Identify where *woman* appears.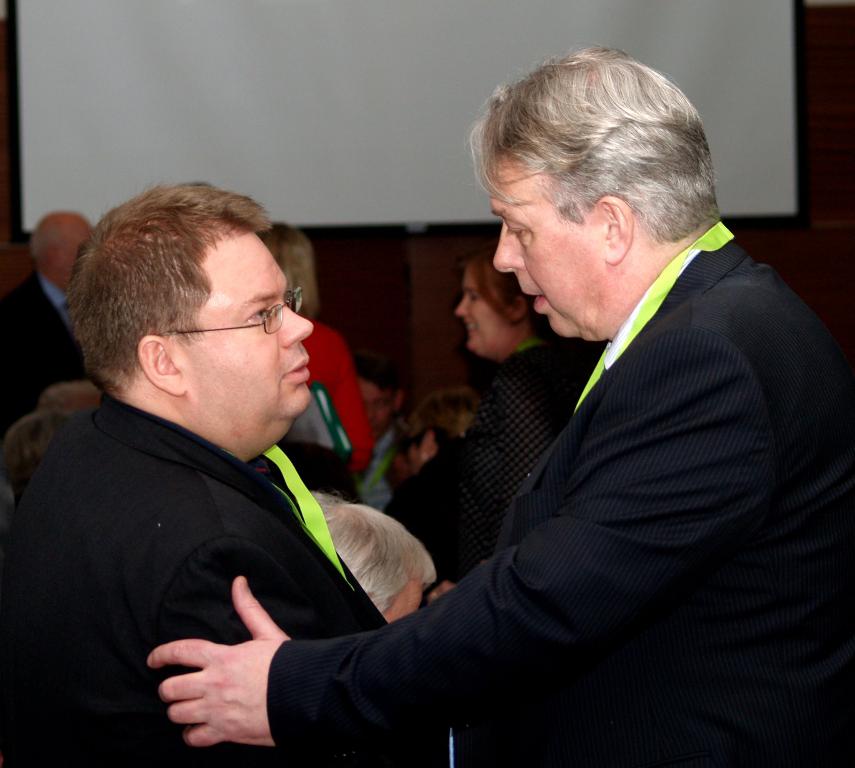
Appears at (454,242,573,560).
